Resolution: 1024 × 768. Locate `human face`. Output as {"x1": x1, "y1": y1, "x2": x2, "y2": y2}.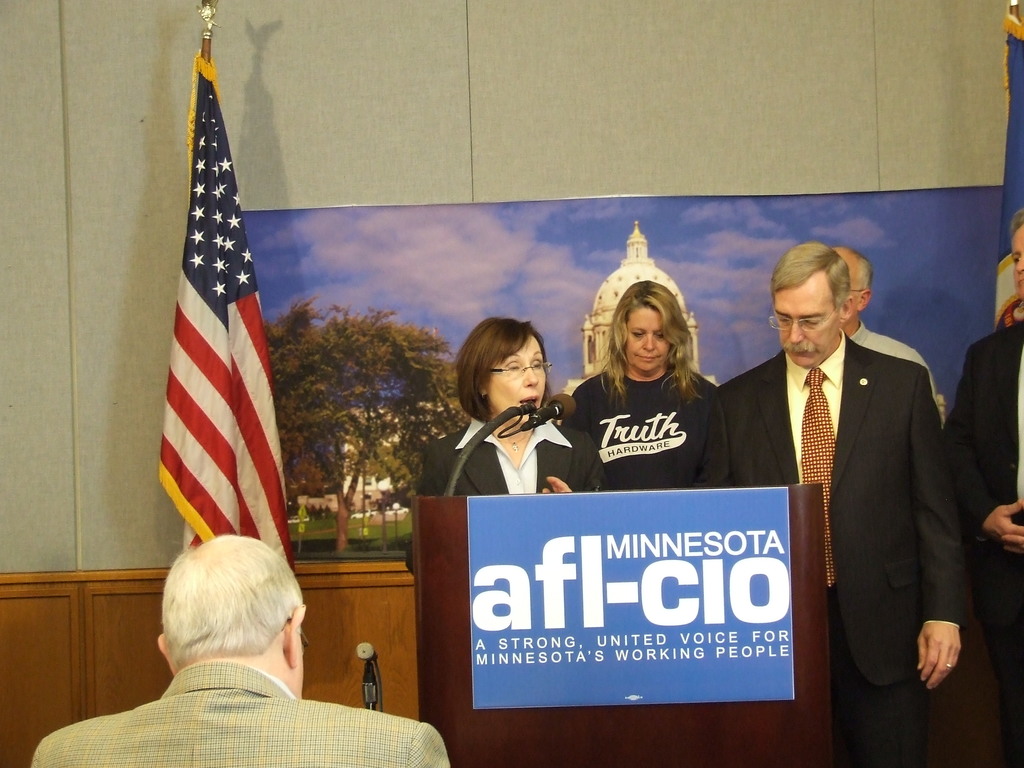
{"x1": 778, "y1": 277, "x2": 836, "y2": 368}.
